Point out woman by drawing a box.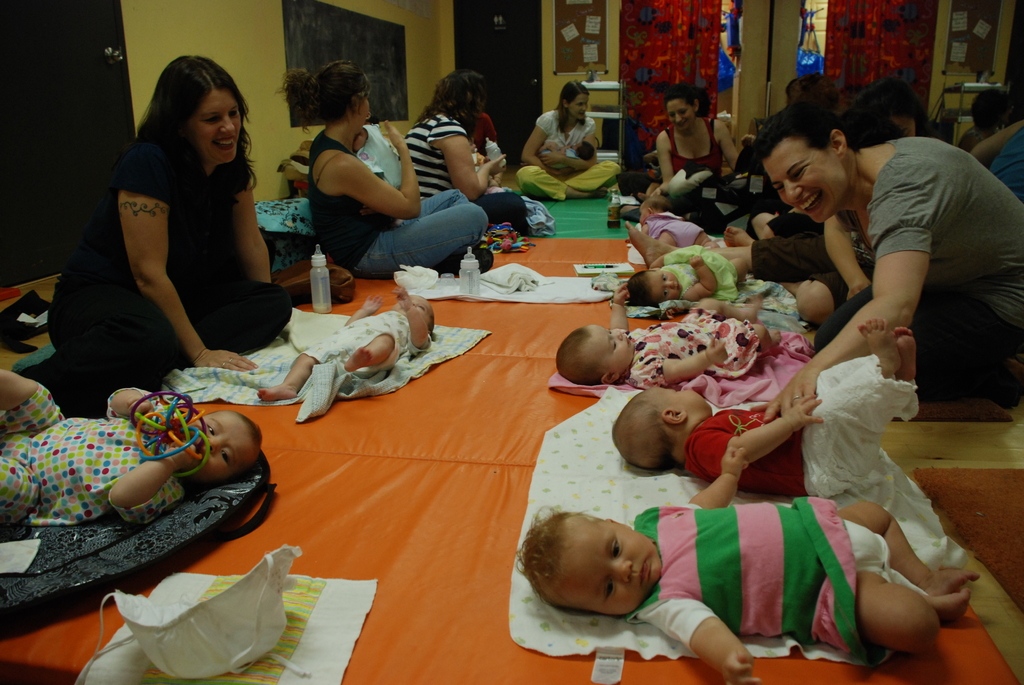
{"left": 513, "top": 81, "right": 627, "bottom": 200}.
